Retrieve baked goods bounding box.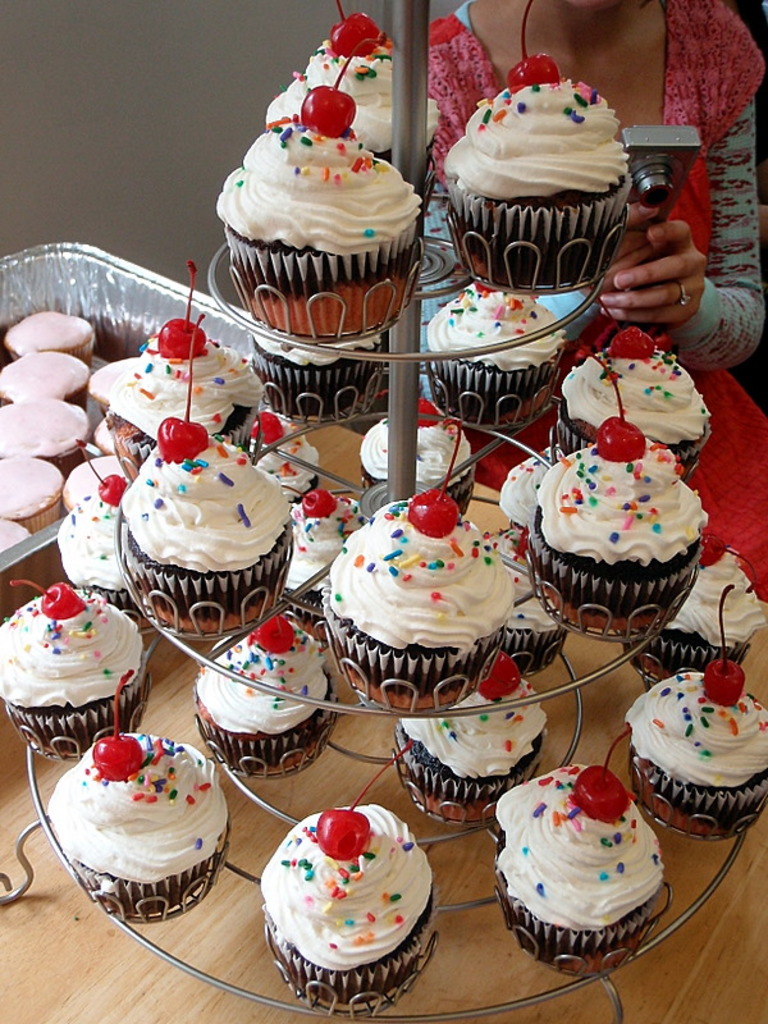
Bounding box: [left=525, top=412, right=709, bottom=627].
